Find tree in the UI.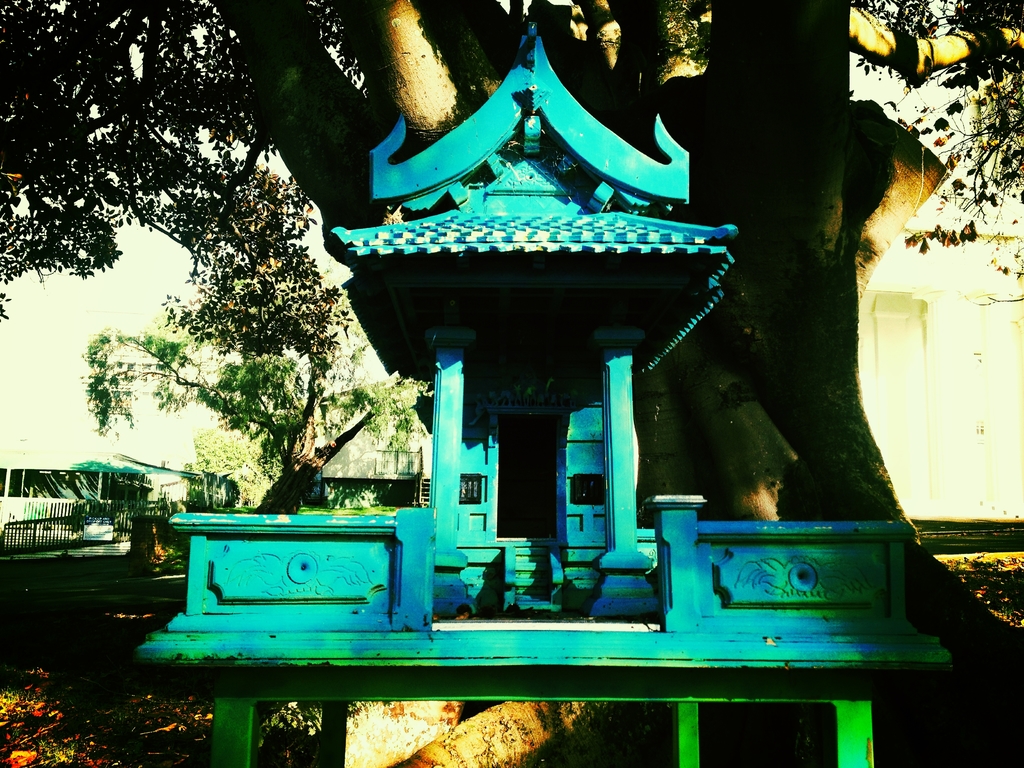
UI element at Rect(82, 311, 430, 509).
